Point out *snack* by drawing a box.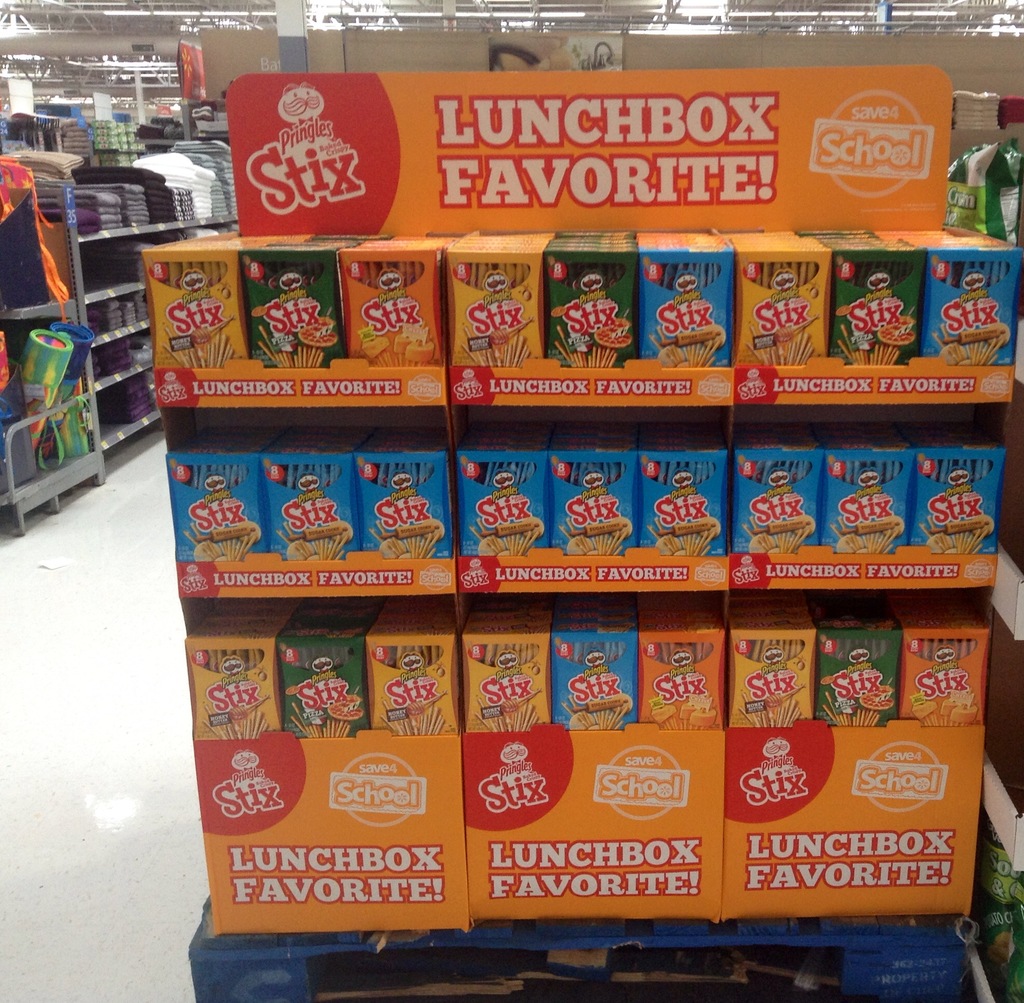
region(648, 522, 716, 561).
